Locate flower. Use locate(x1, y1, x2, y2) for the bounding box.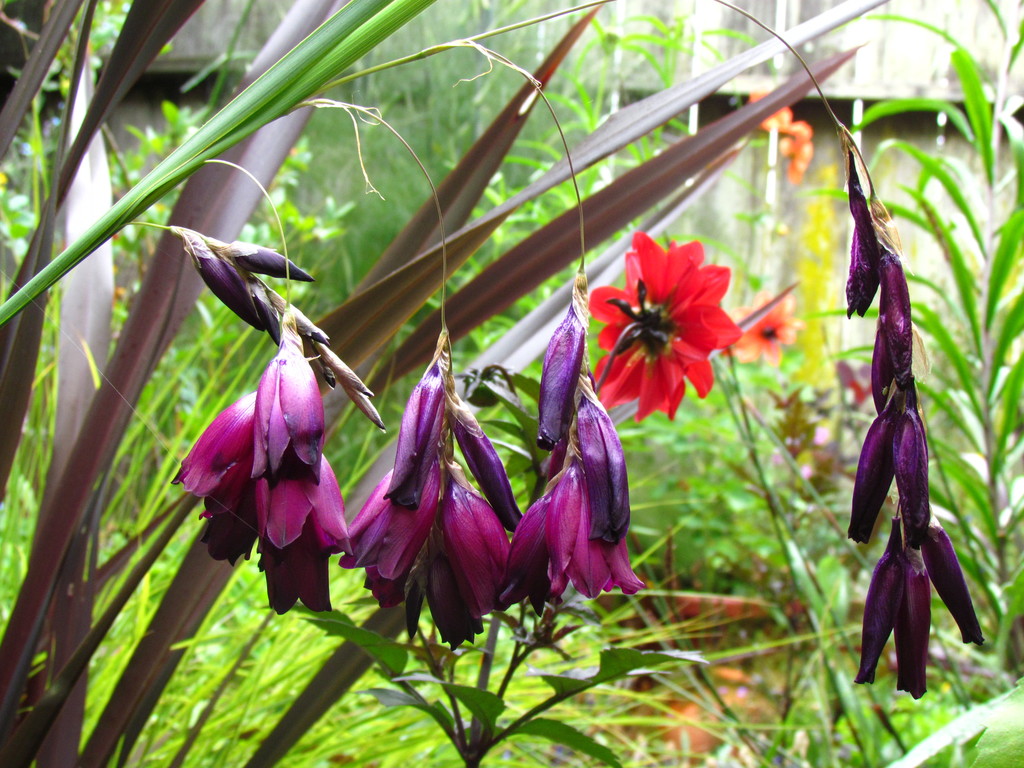
locate(747, 82, 824, 180).
